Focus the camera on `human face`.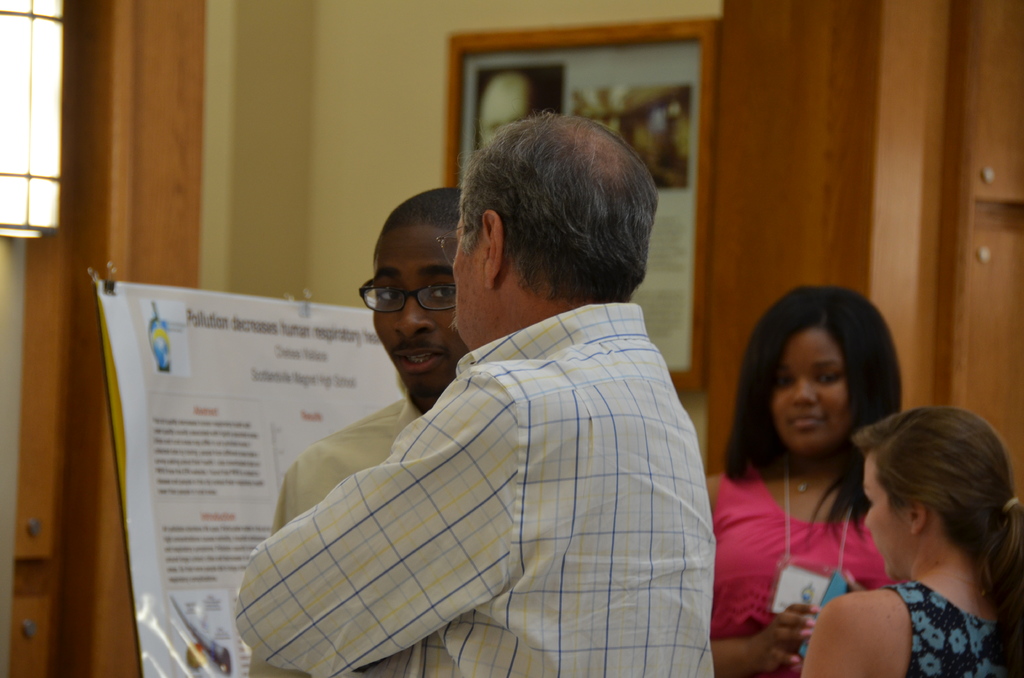
Focus region: <bbox>864, 453, 913, 579</bbox>.
